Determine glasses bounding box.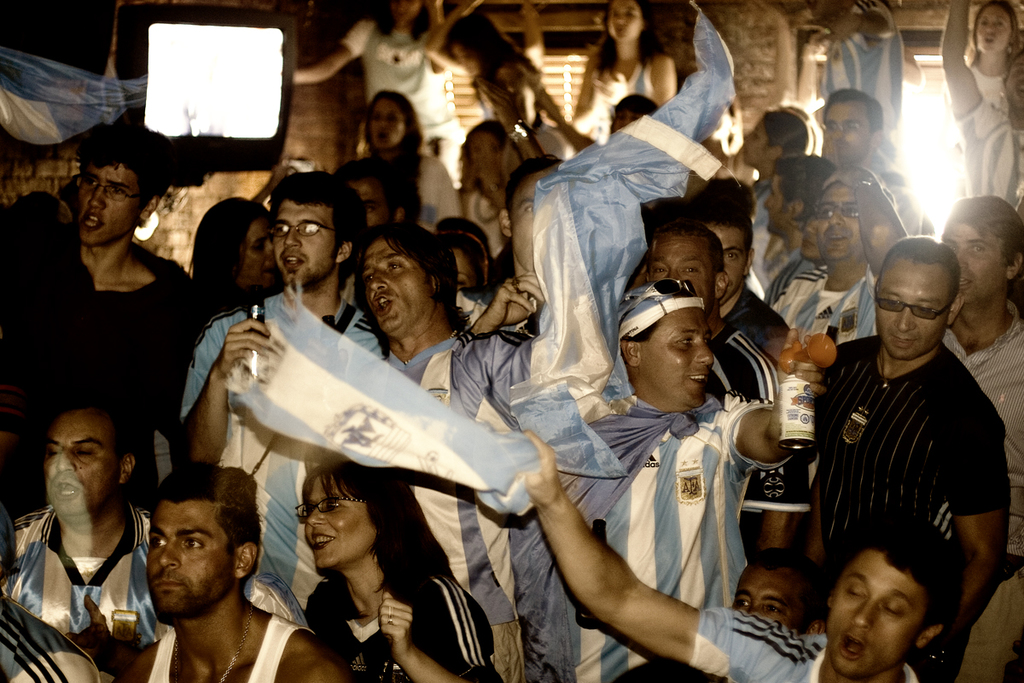
Determined: region(73, 175, 155, 207).
